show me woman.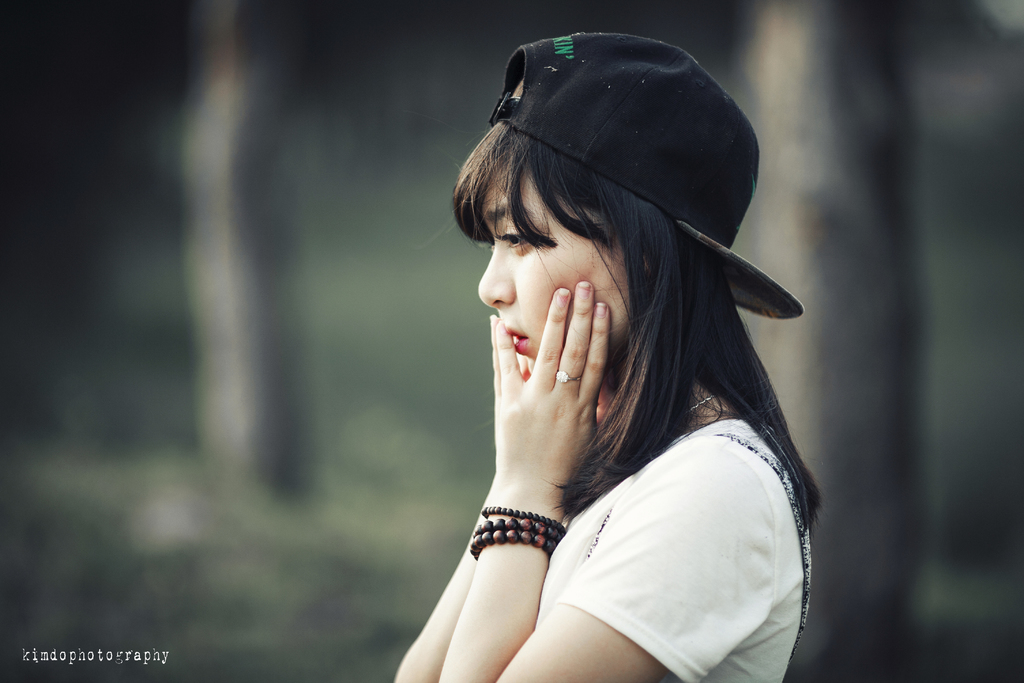
woman is here: 382:44:845:682.
